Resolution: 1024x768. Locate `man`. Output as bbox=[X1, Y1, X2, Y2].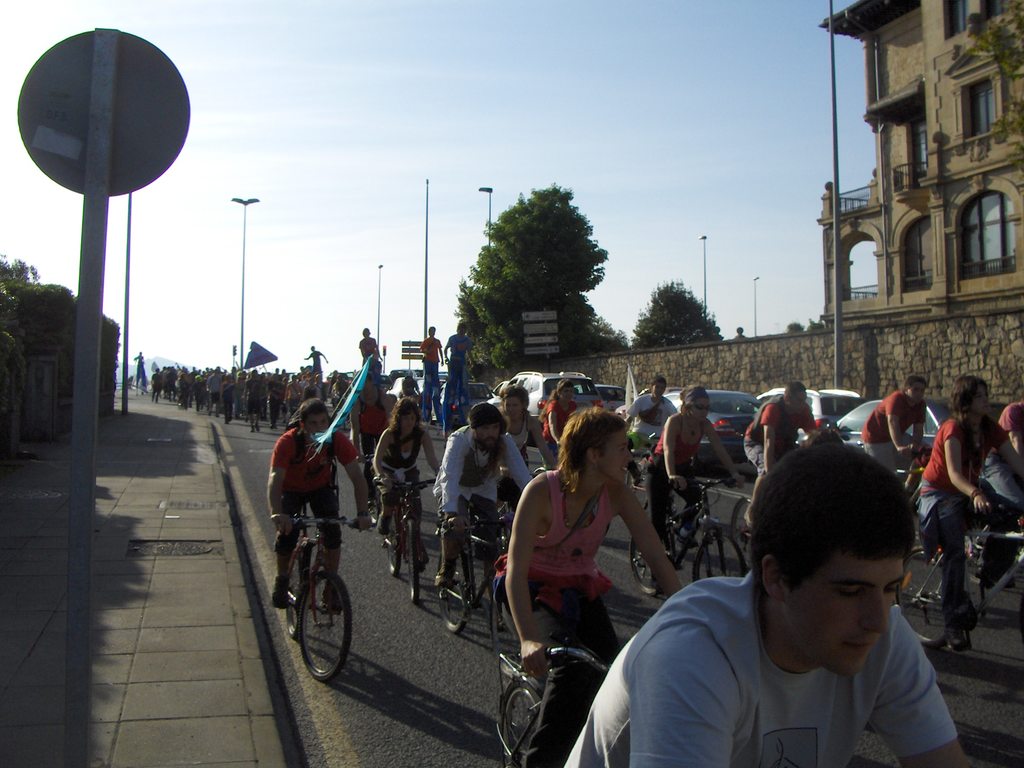
bbox=[558, 415, 922, 749].
